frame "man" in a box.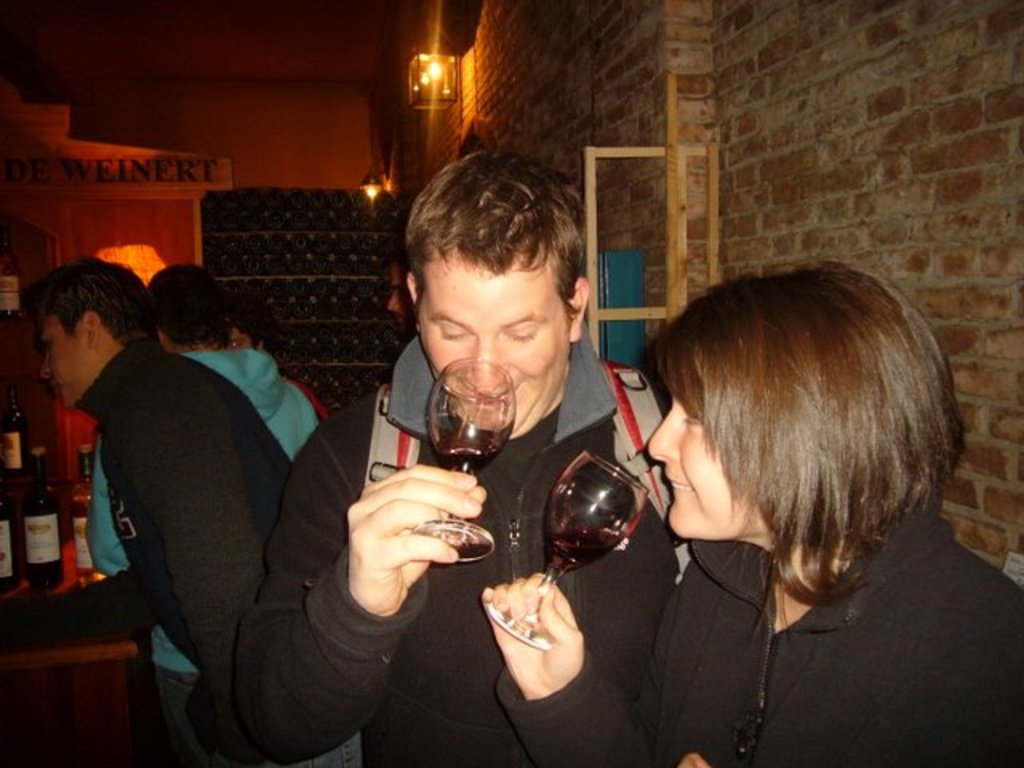
{"x1": 93, "y1": 262, "x2": 190, "y2": 766}.
